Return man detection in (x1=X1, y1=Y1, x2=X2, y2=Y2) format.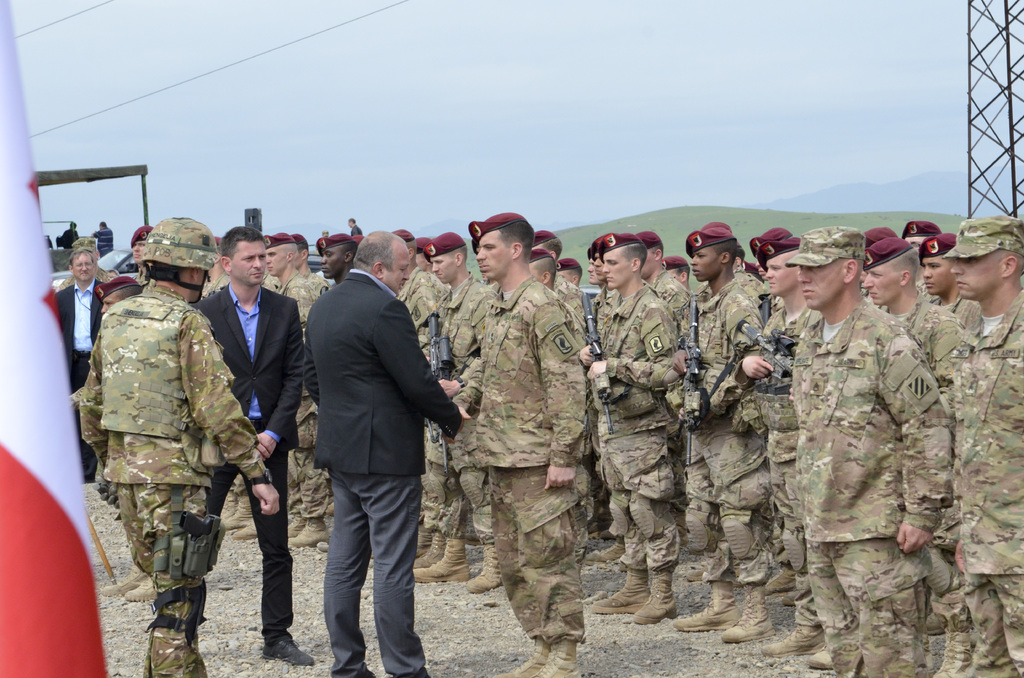
(x1=916, y1=220, x2=975, y2=357).
